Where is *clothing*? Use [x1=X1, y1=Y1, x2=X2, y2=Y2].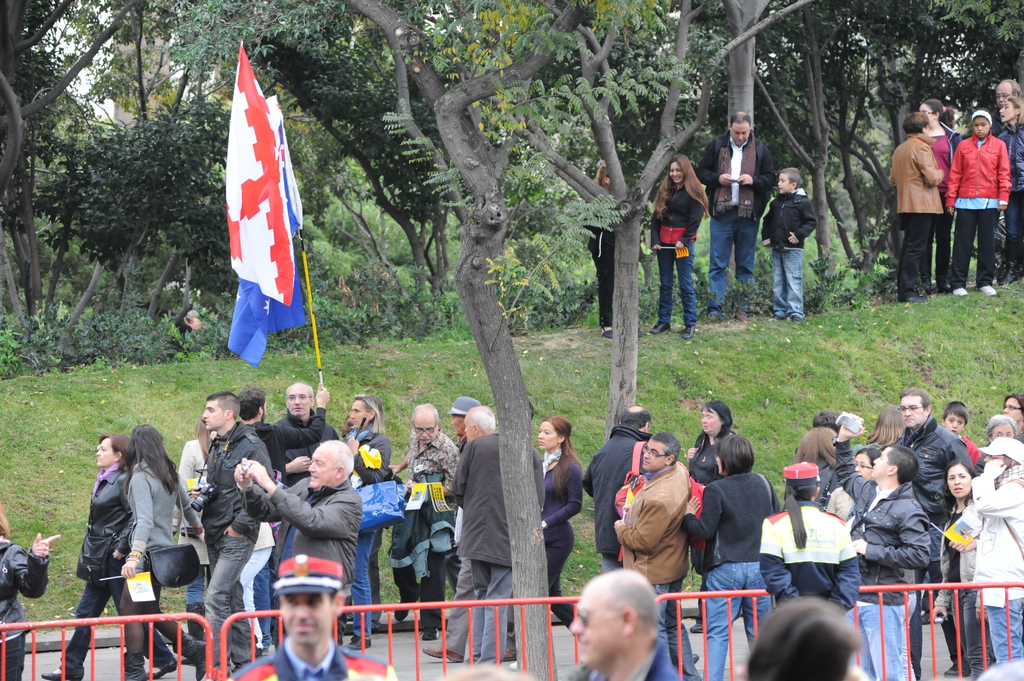
[x1=762, y1=489, x2=863, y2=613].
